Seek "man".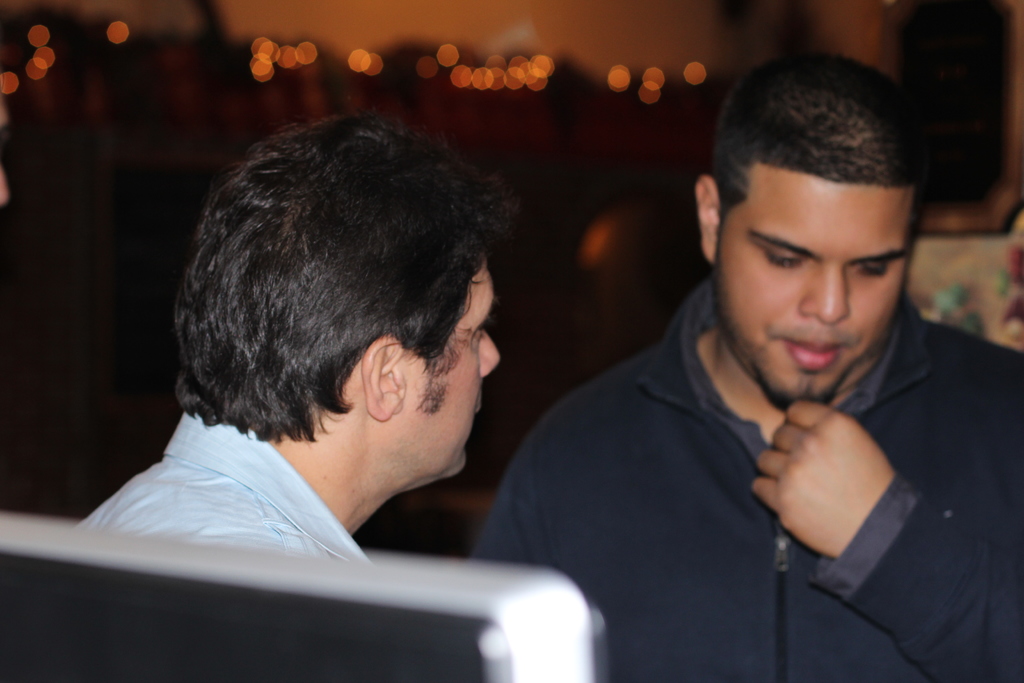
79, 110, 504, 562.
